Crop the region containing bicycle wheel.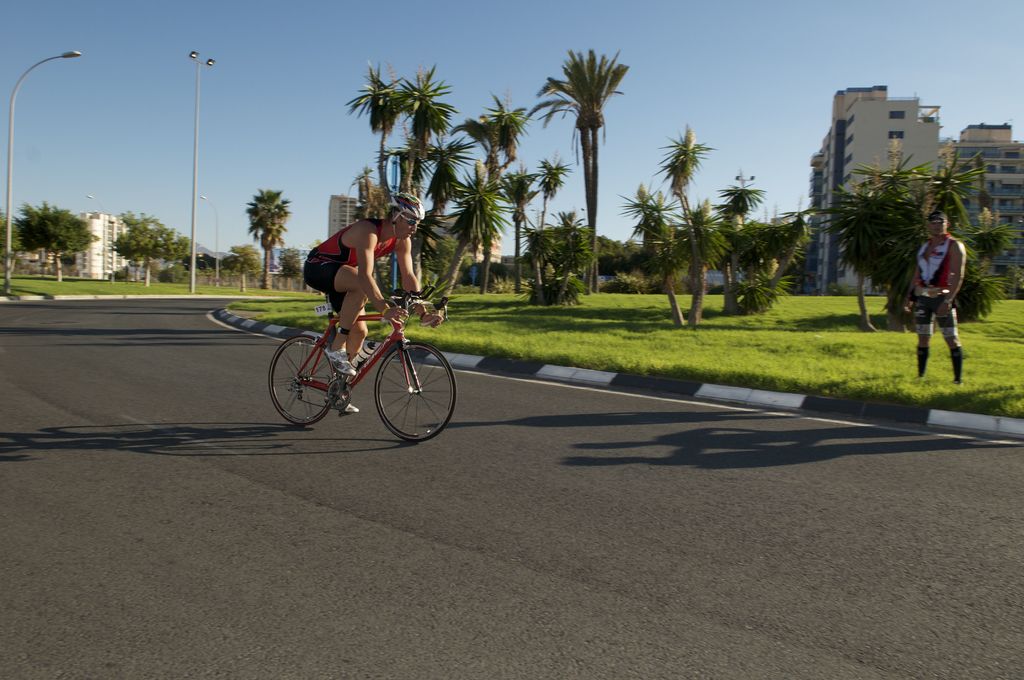
Crop region: (x1=372, y1=344, x2=456, y2=441).
